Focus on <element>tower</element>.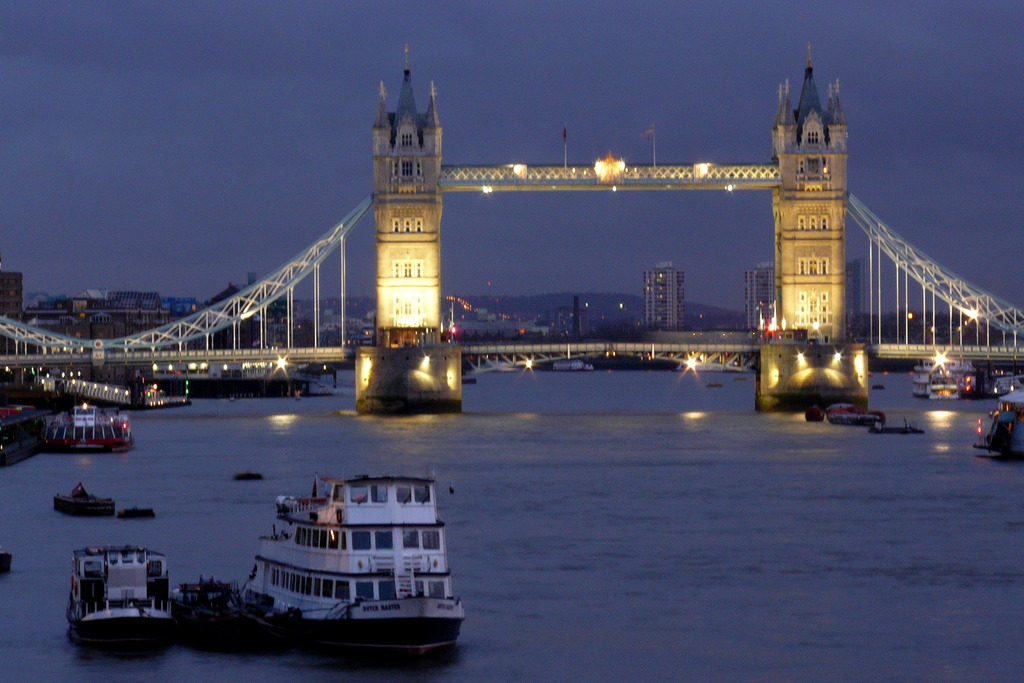
Focused at [376, 63, 445, 343].
